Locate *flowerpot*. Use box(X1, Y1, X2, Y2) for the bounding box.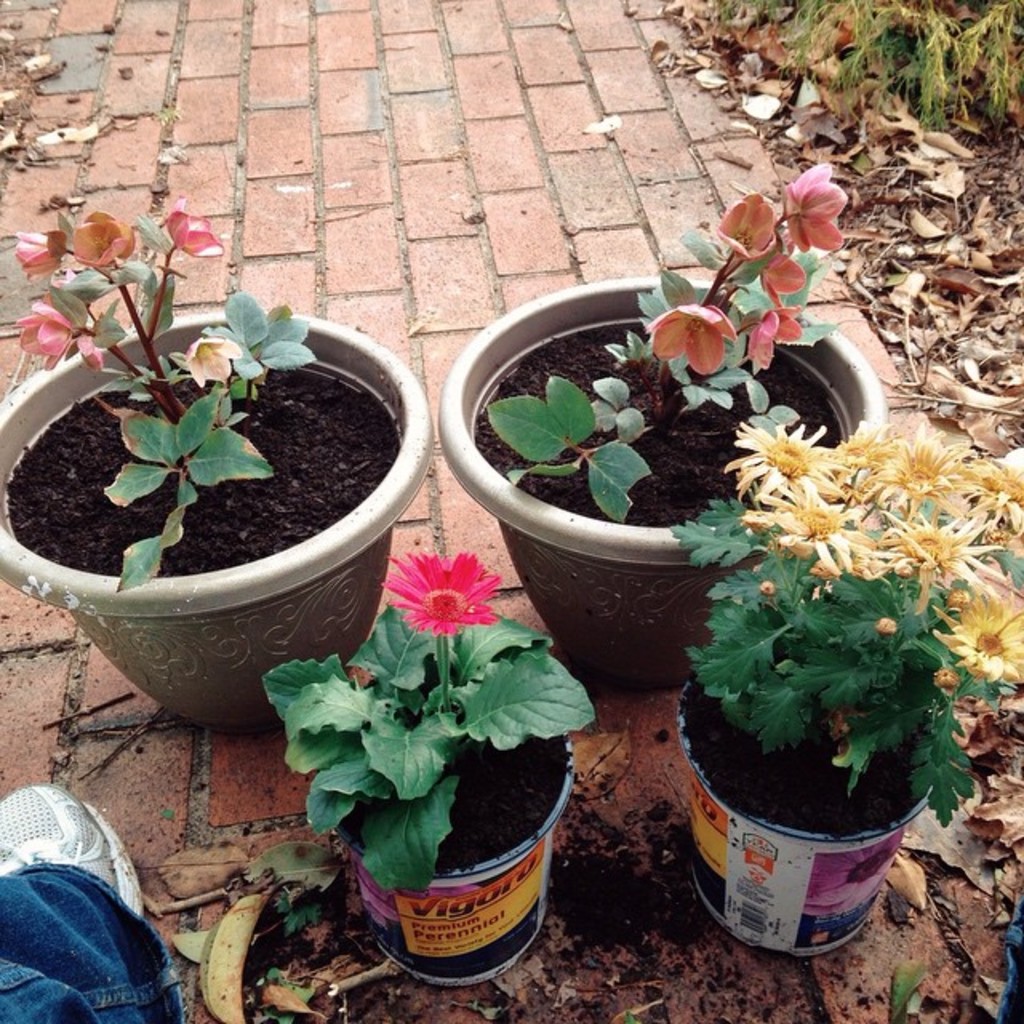
box(427, 270, 888, 693).
